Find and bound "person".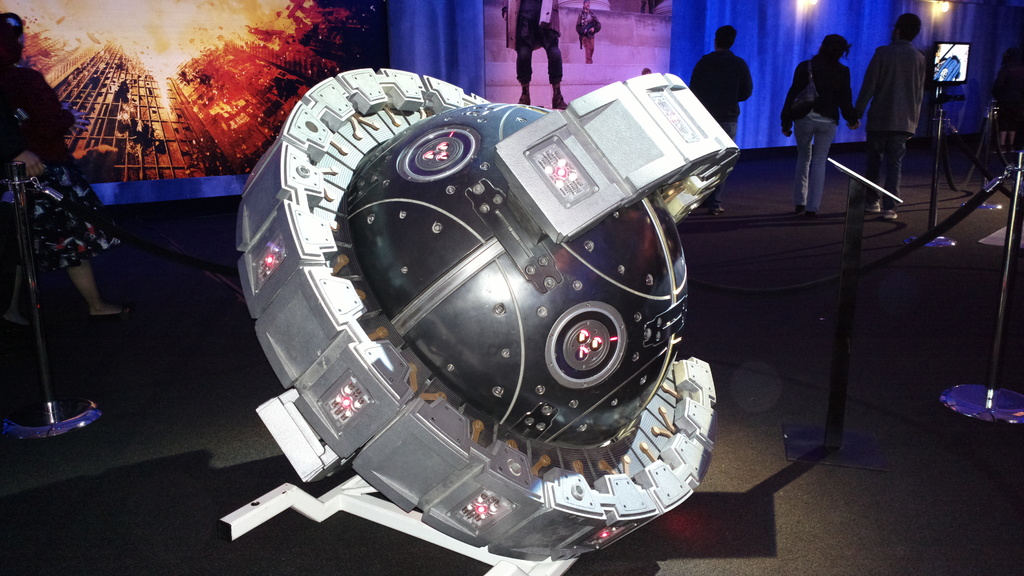
Bound: 688 22 755 217.
